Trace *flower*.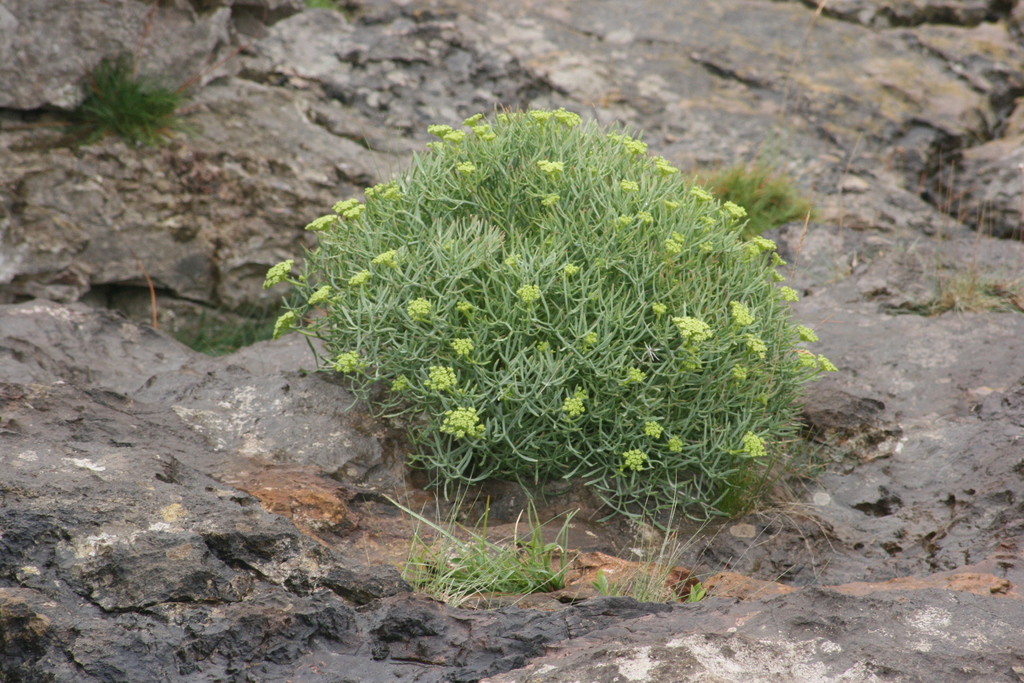
Traced to [left=779, top=287, right=797, bottom=301].
